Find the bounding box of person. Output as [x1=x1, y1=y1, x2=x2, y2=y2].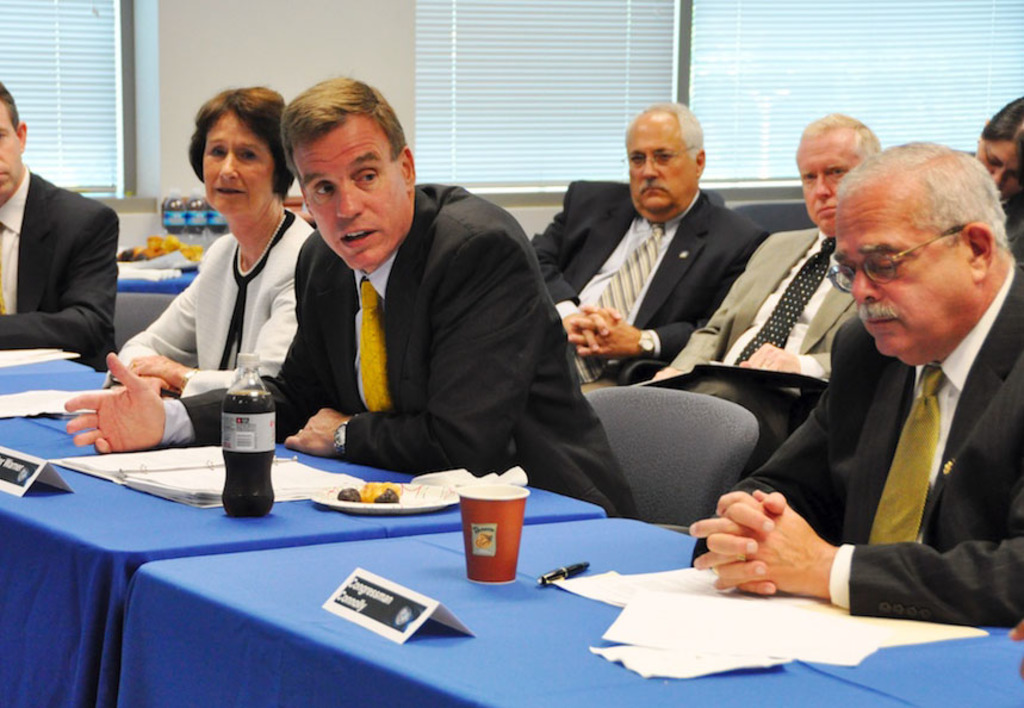
[x1=634, y1=112, x2=881, y2=480].
